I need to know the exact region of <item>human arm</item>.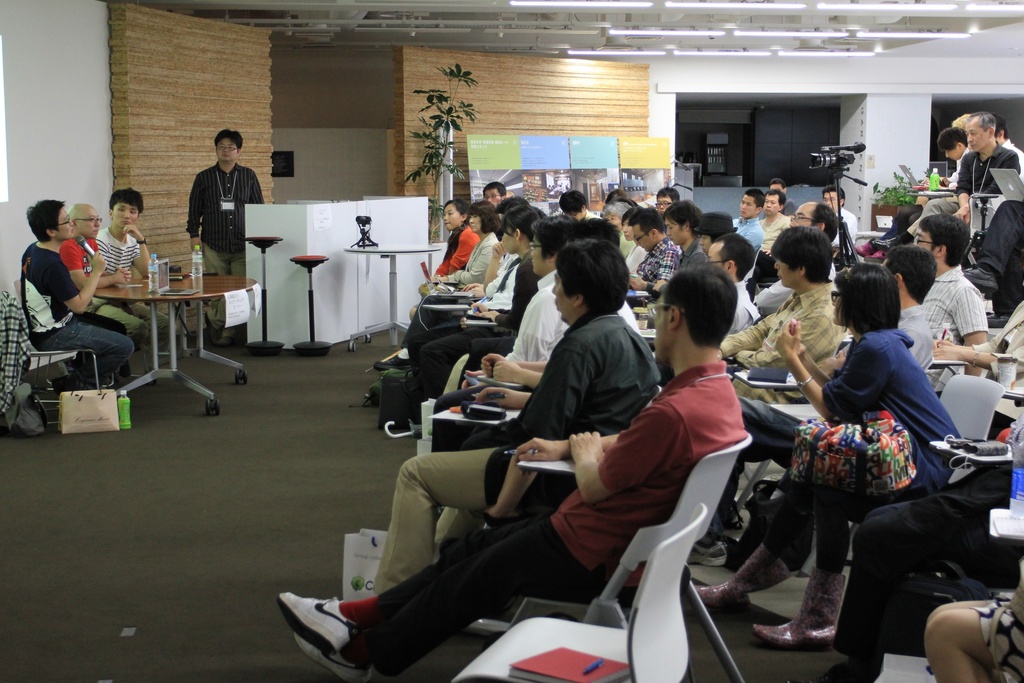
Region: <bbox>774, 322, 883, 422</bbox>.
